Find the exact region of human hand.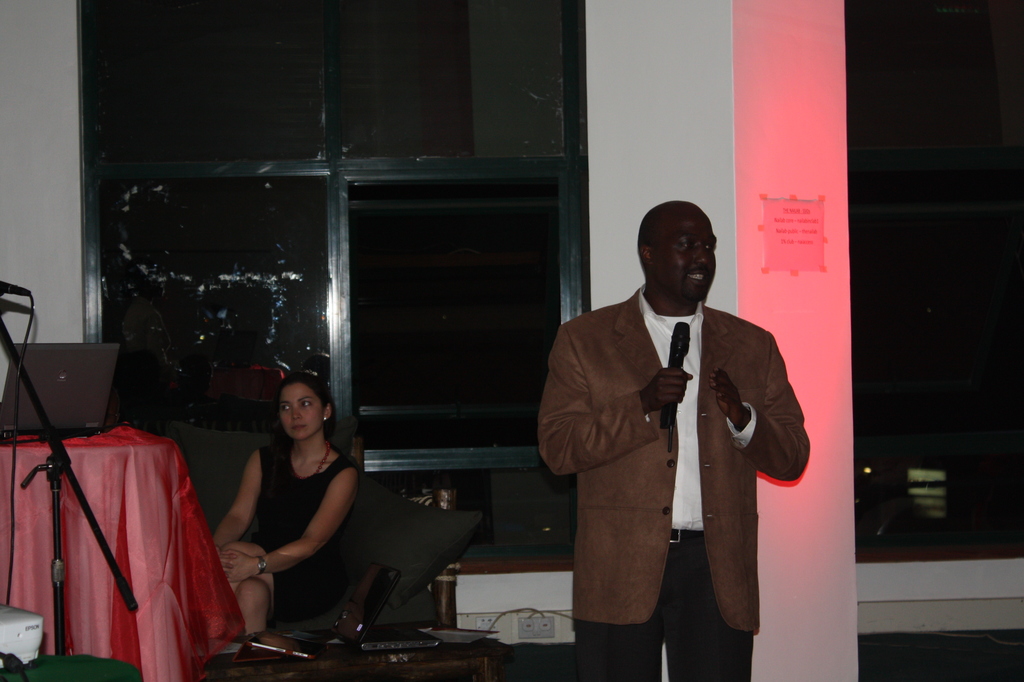
Exact region: detection(223, 544, 262, 583).
